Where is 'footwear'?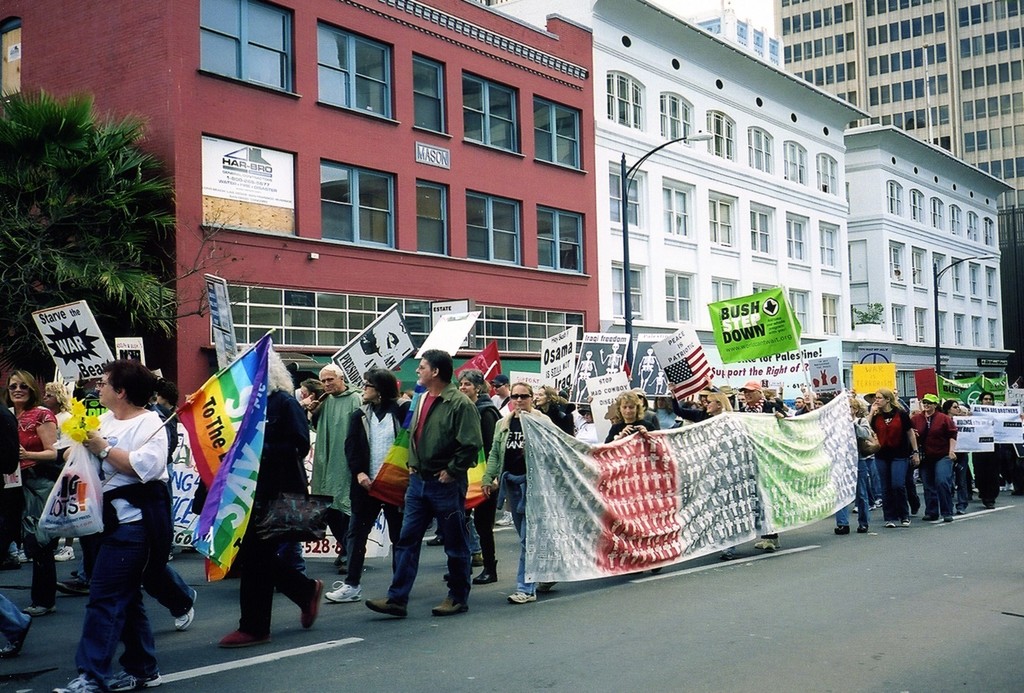
<box>766,536,779,553</box>.
